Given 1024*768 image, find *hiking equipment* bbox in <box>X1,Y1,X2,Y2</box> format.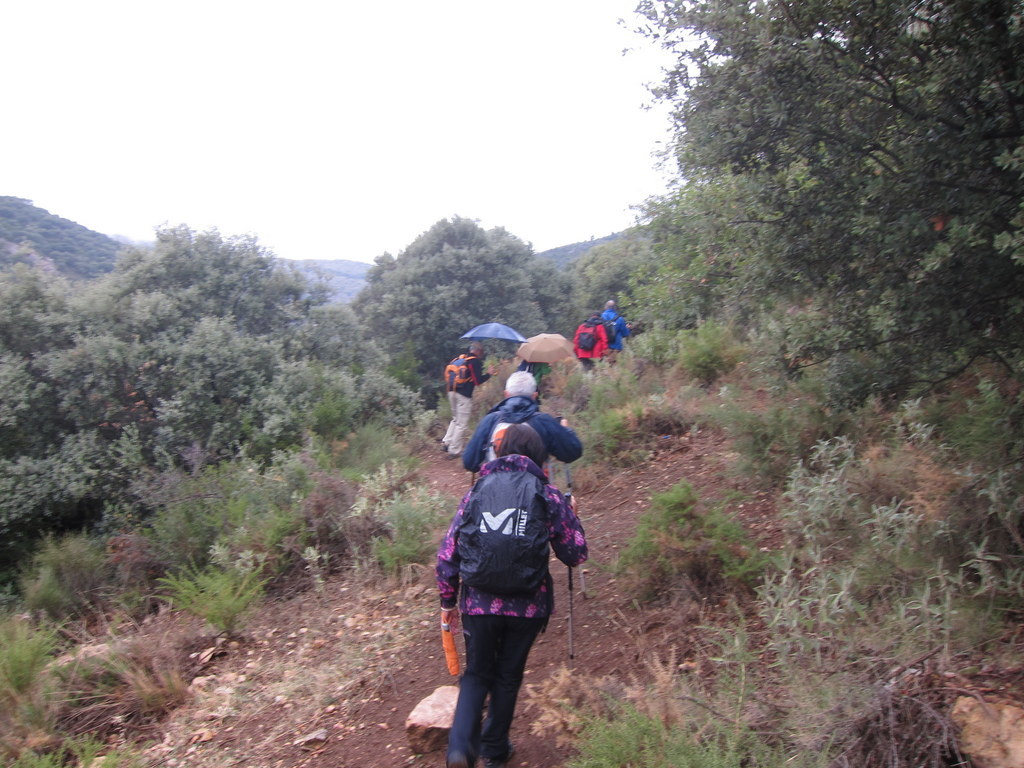
<box>575,321,597,356</box>.
